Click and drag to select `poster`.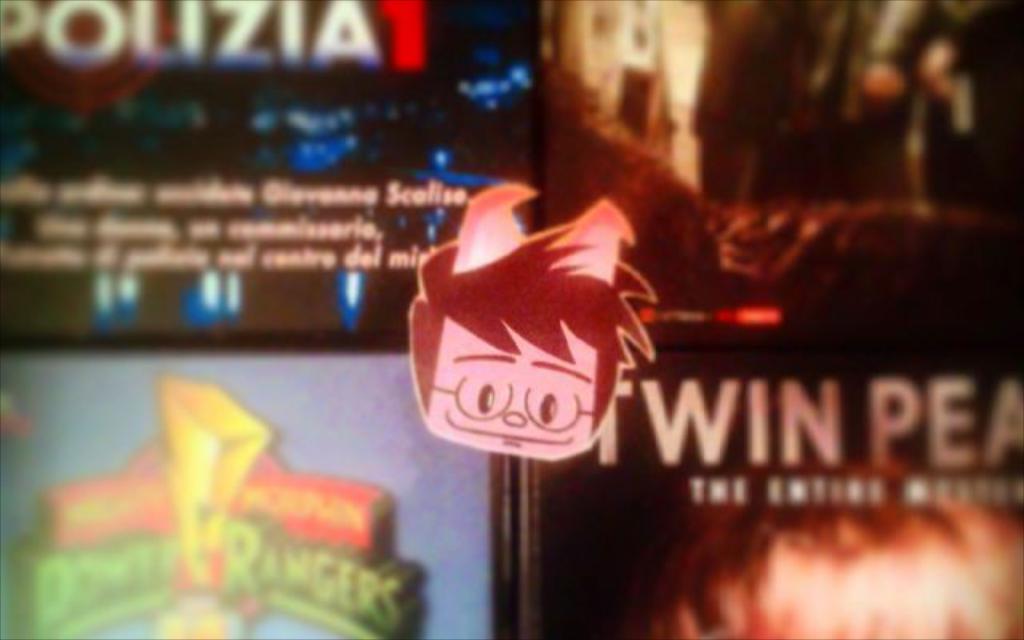
Selection: [0, 0, 1022, 638].
